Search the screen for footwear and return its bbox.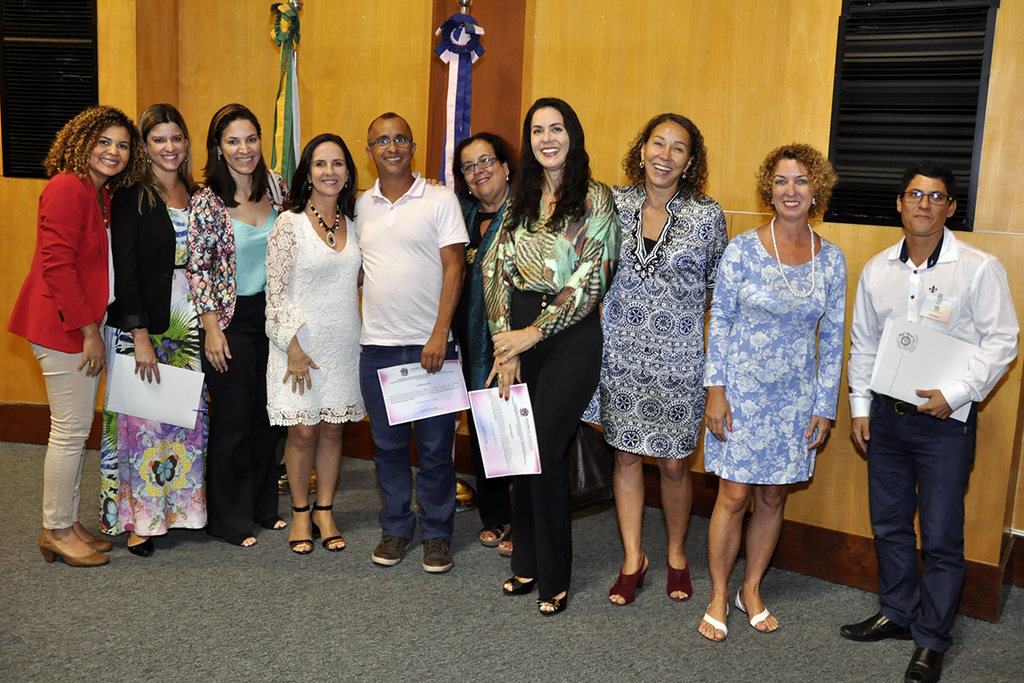
Found: bbox=[288, 503, 314, 553].
